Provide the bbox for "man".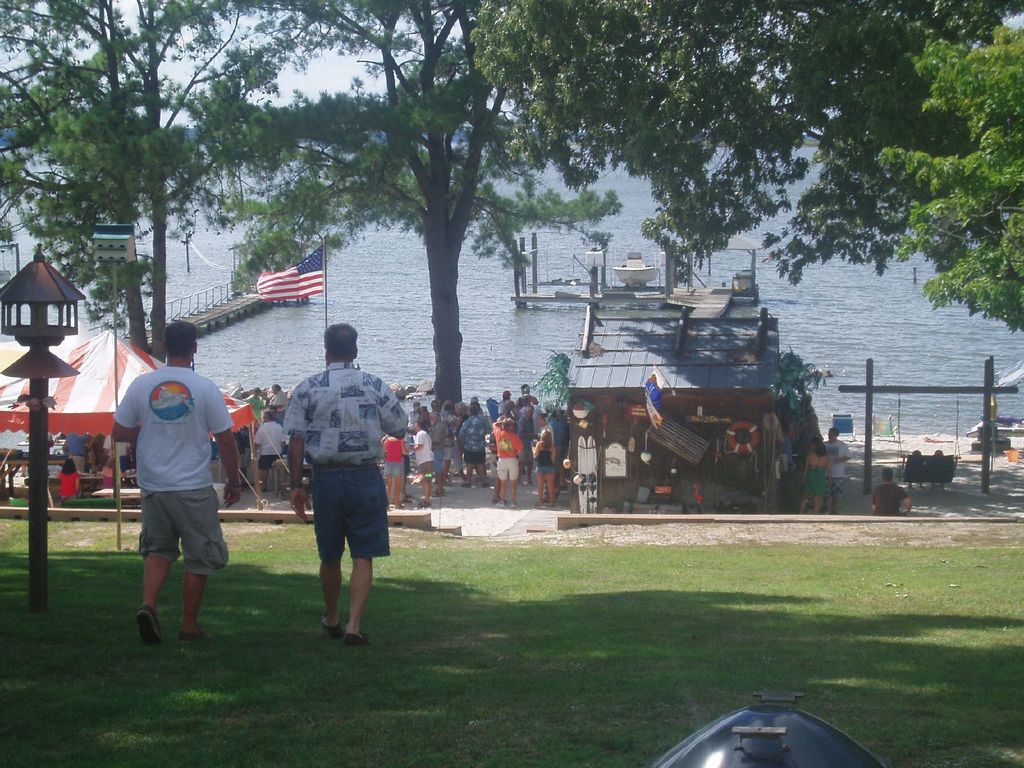
<box>823,424,851,513</box>.
